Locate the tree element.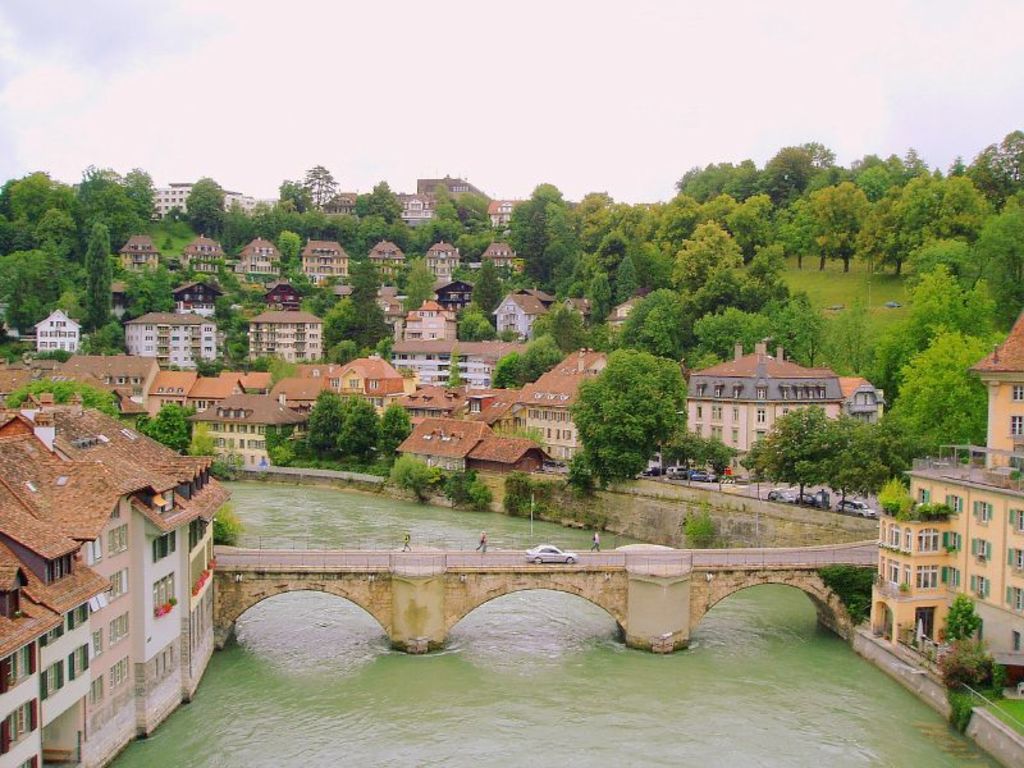
Element bbox: bbox(654, 431, 740, 508).
